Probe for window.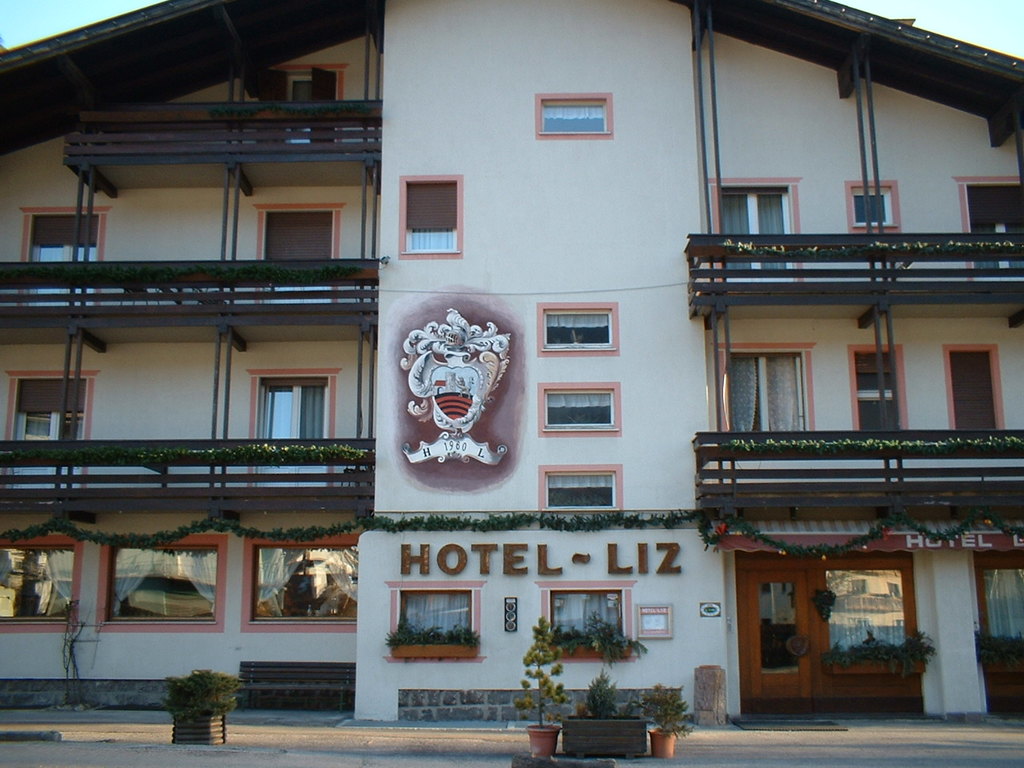
Probe result: [402, 174, 459, 254].
